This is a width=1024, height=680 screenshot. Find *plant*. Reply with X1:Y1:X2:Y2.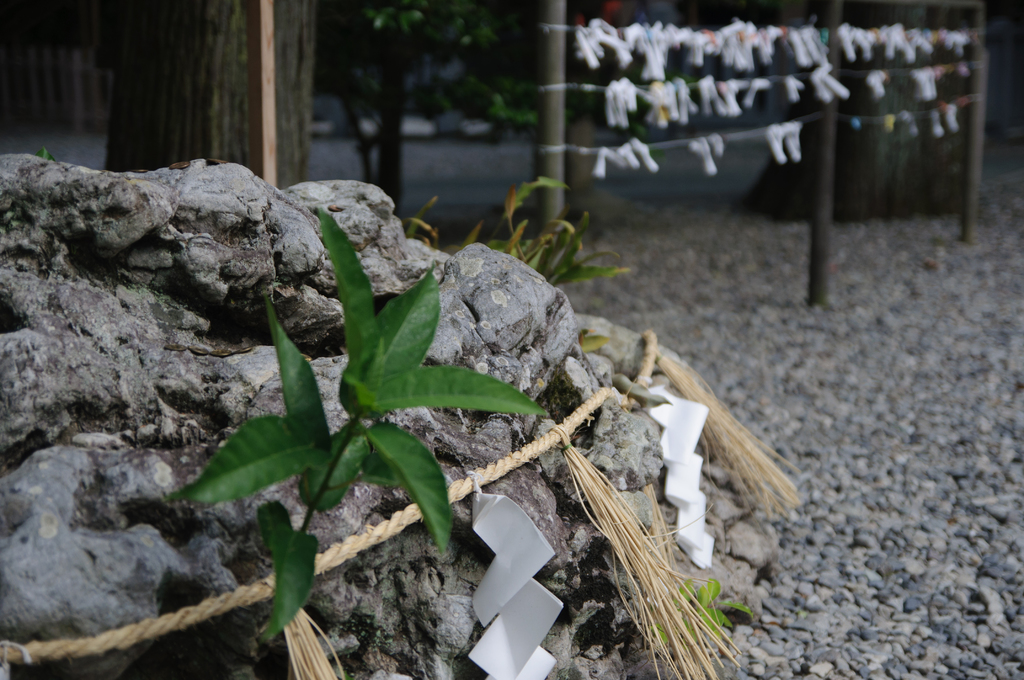
169:282:508:618.
